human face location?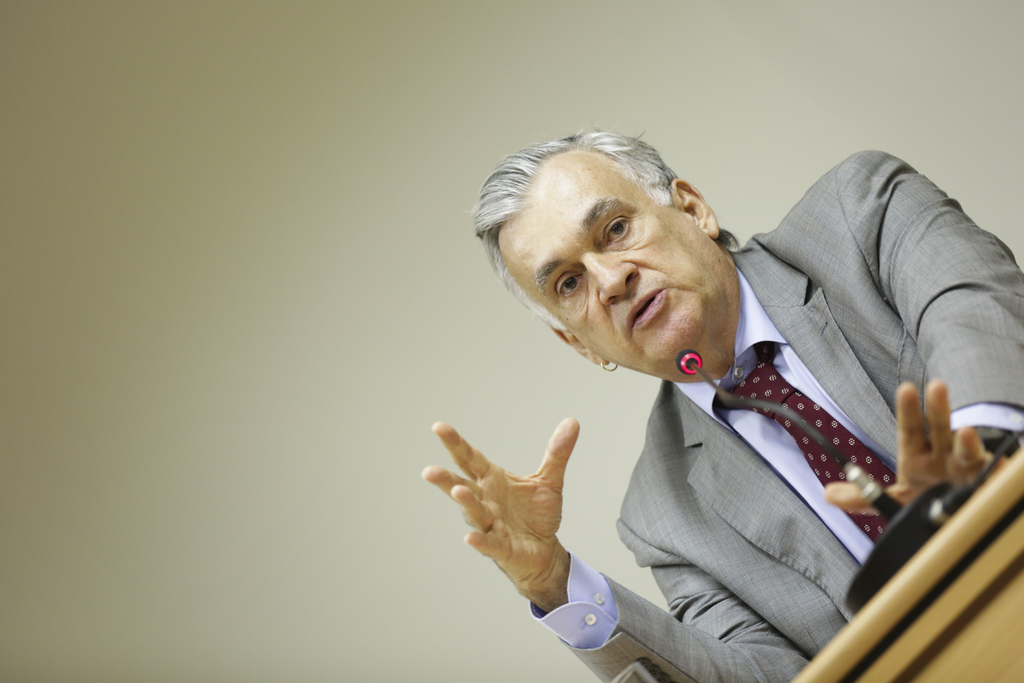
pyautogui.locateOnScreen(499, 153, 721, 365)
